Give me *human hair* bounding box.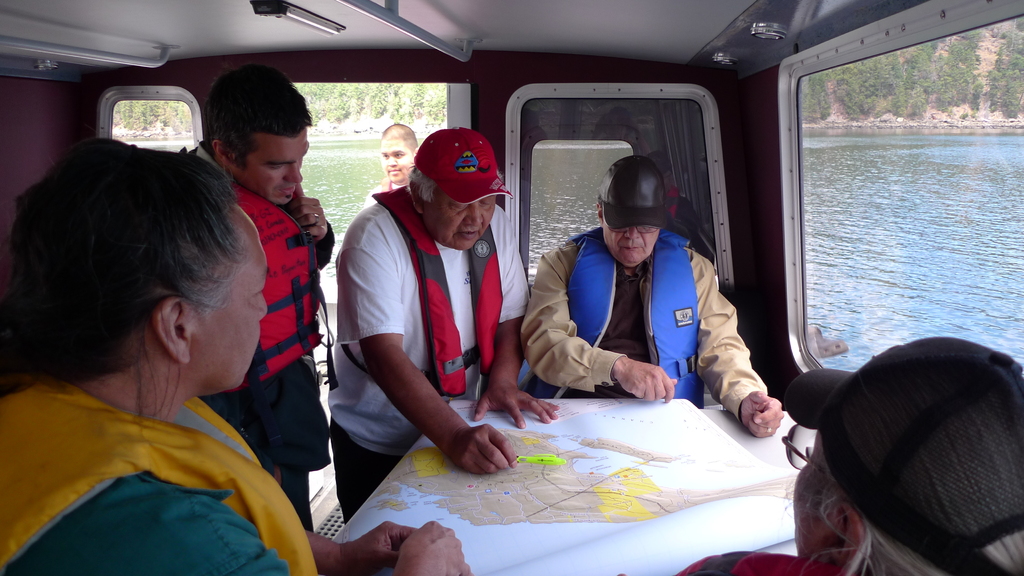
[left=21, top=122, right=257, bottom=413].
